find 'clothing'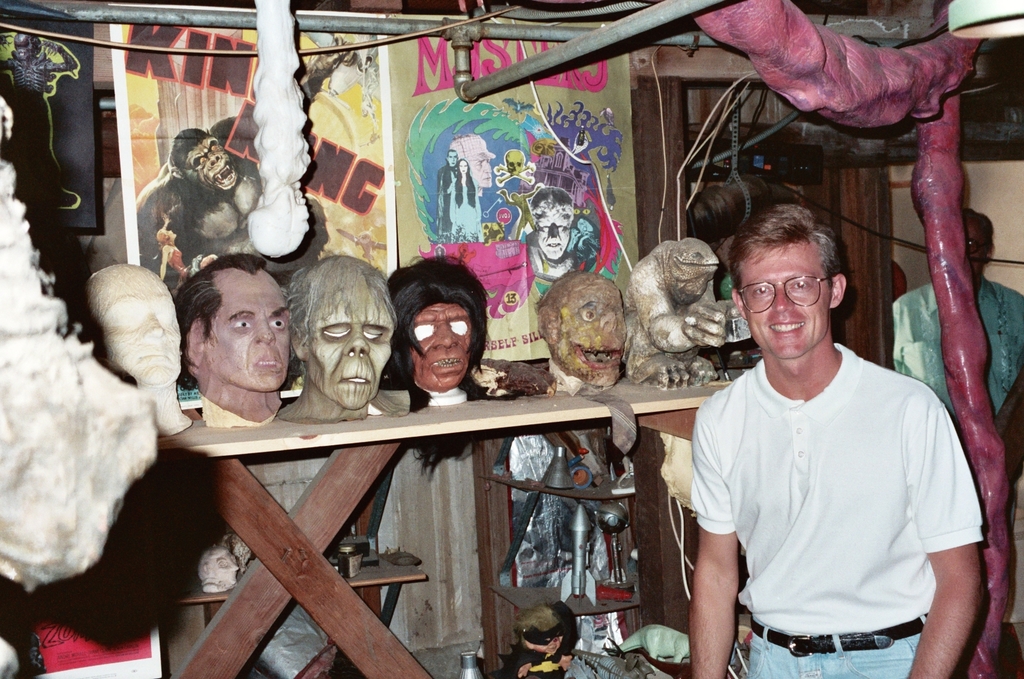
(left=701, top=293, right=978, bottom=669)
